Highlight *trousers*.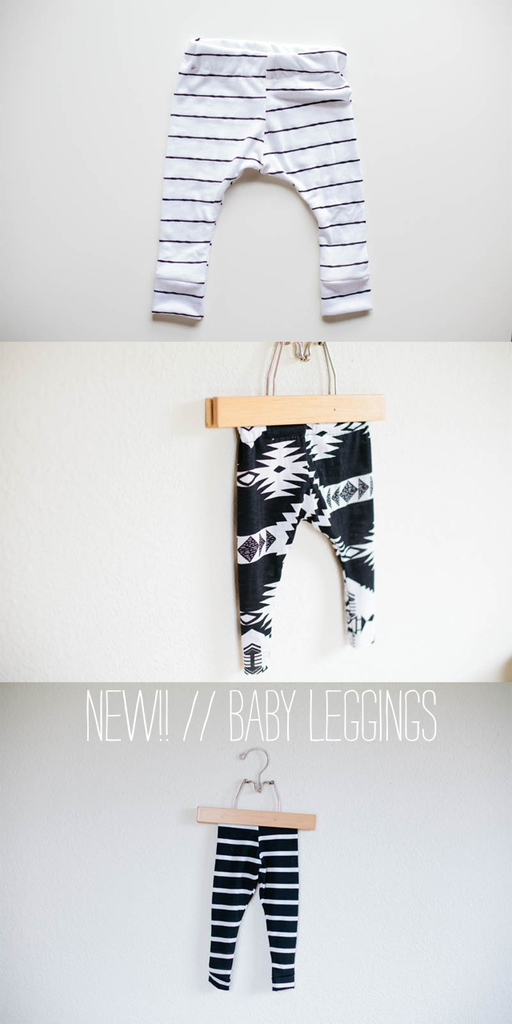
Highlighted region: (204,825,298,994).
